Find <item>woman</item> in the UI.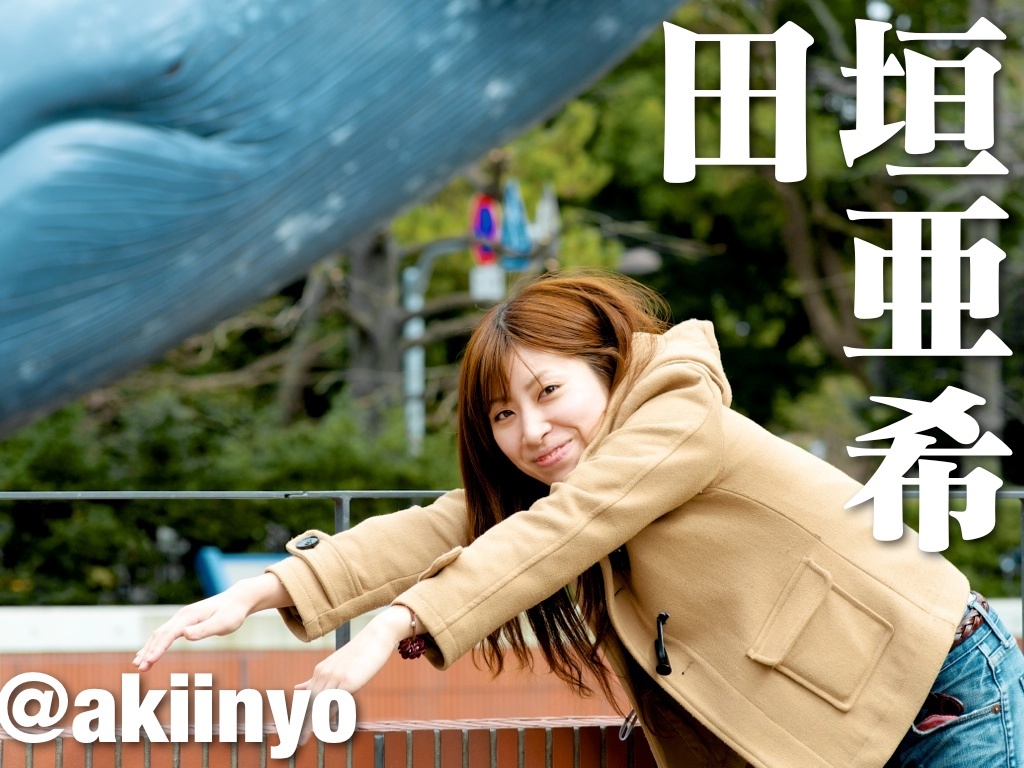
UI element at (163, 245, 973, 731).
